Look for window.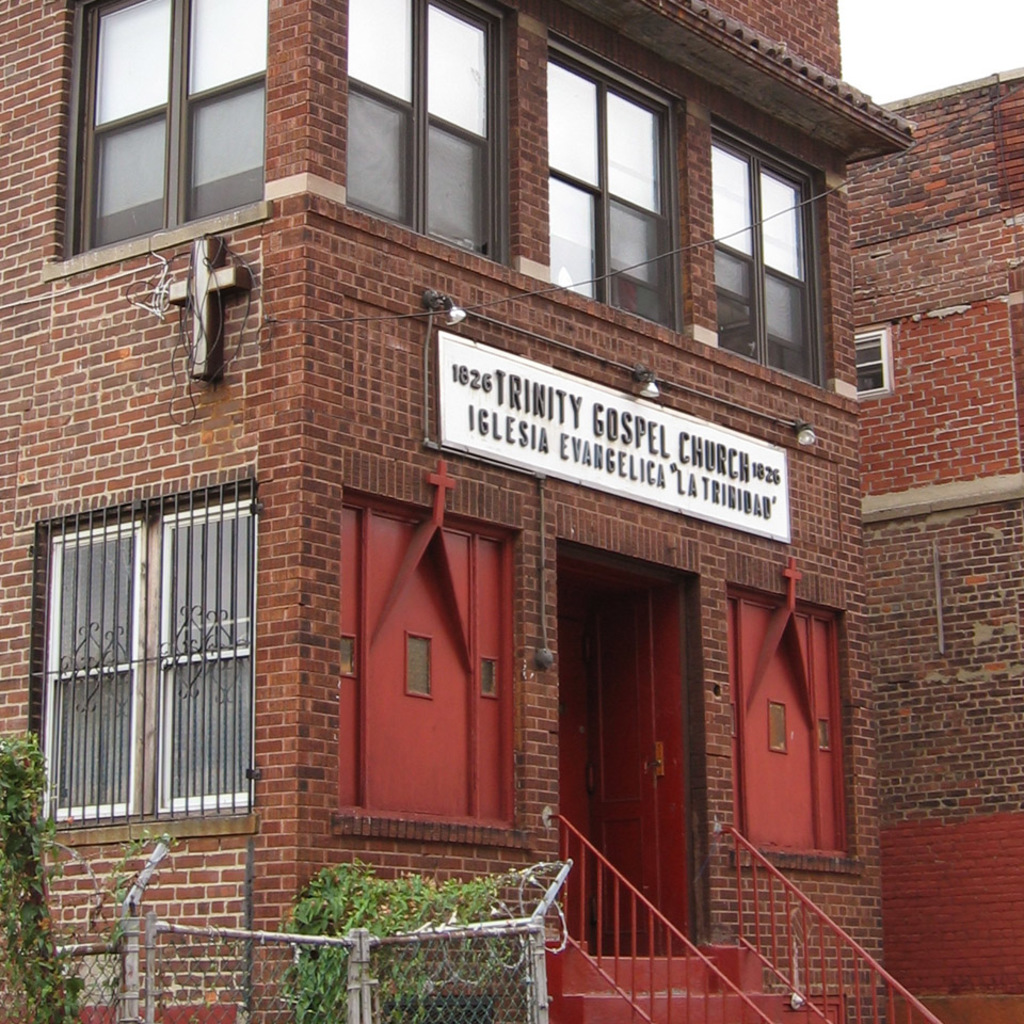
Found: 330, 453, 535, 851.
